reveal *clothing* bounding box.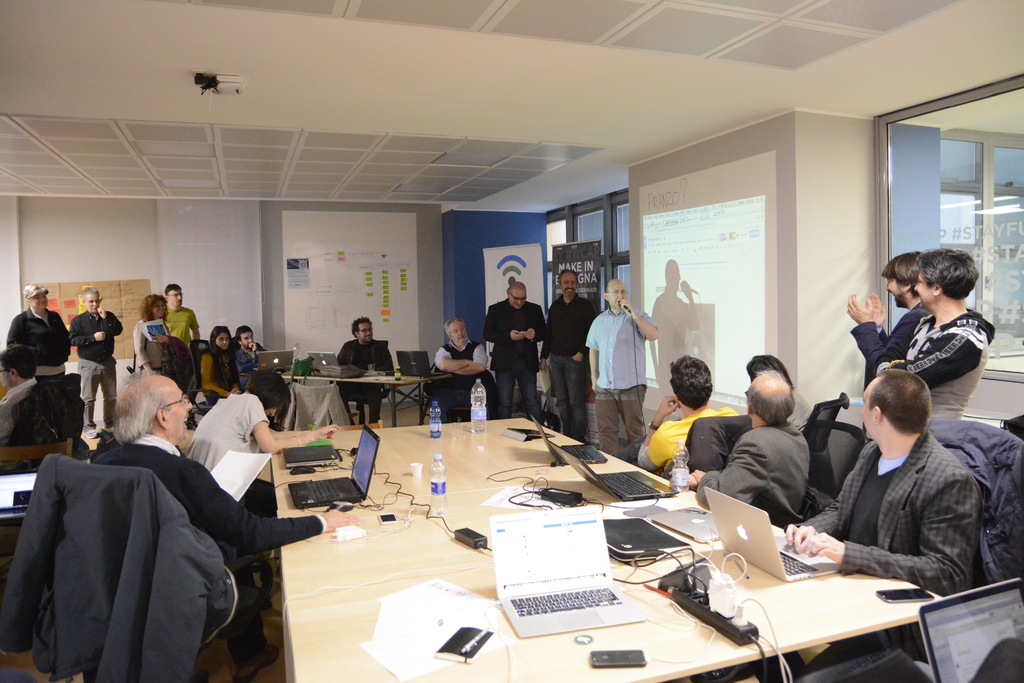
Revealed: box(785, 383, 814, 428).
